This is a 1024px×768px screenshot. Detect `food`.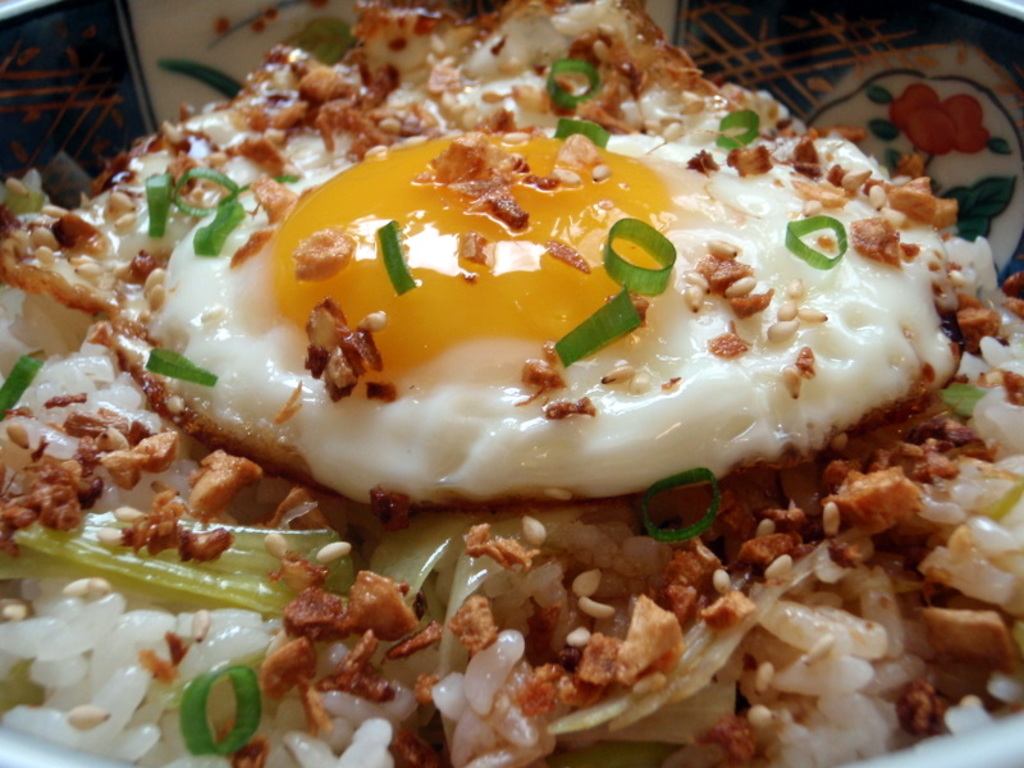
pyautogui.locateOnScreen(128, 26, 1023, 727).
